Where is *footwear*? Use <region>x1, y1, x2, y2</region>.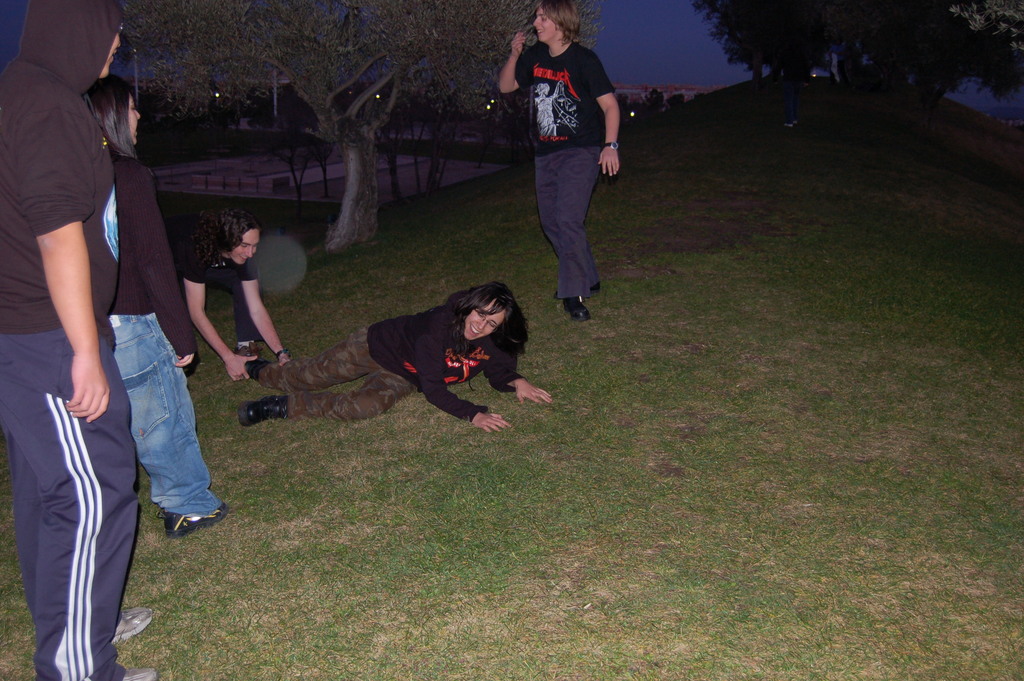
<region>221, 346, 273, 382</region>.
